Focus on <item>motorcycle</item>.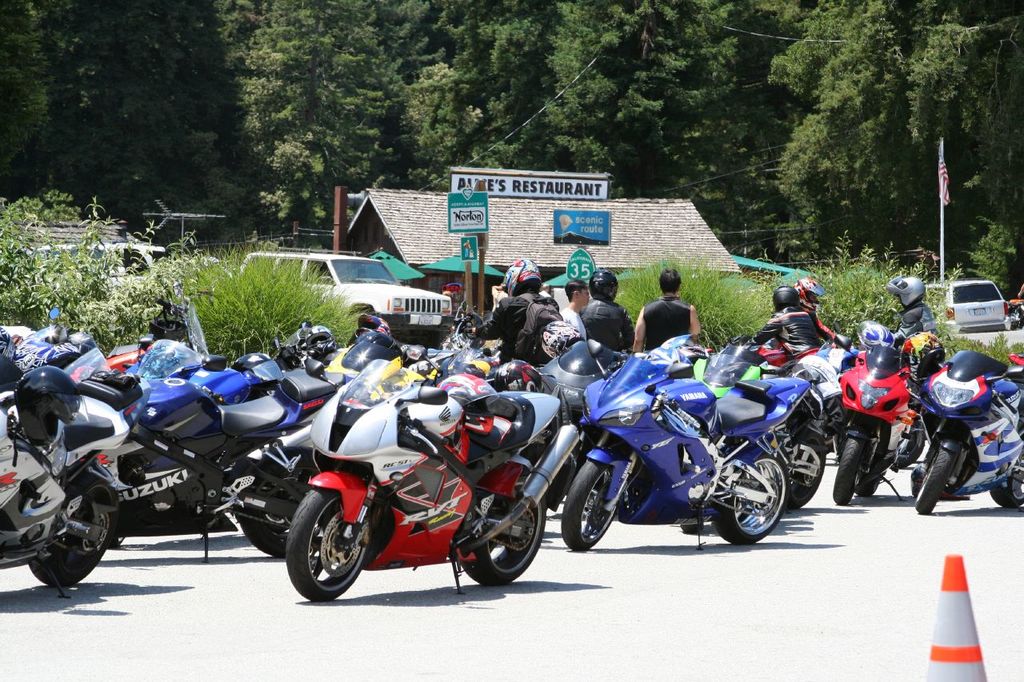
Focused at bbox=[684, 340, 798, 401].
